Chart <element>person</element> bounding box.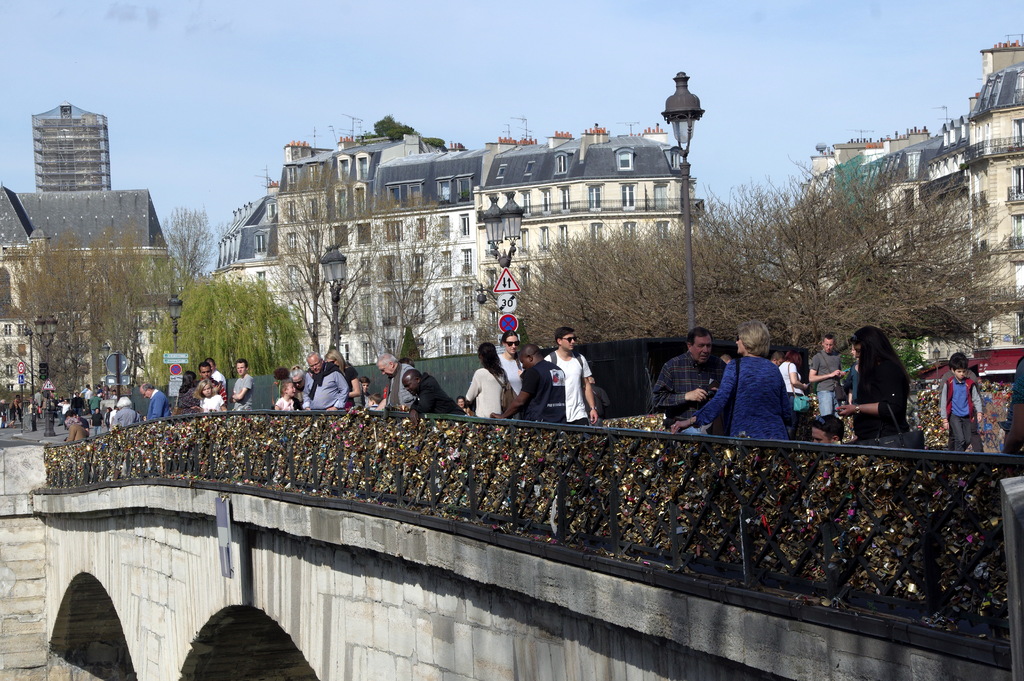
Charted: x1=108 y1=394 x2=138 y2=434.
